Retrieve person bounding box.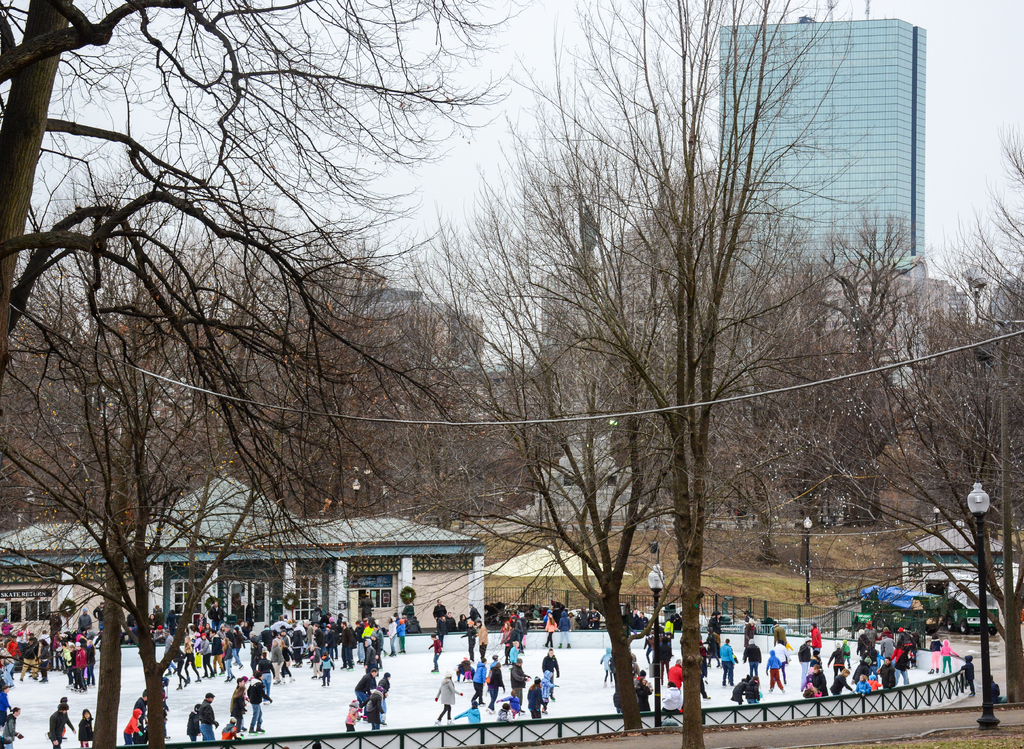
Bounding box: box=[878, 631, 888, 652].
